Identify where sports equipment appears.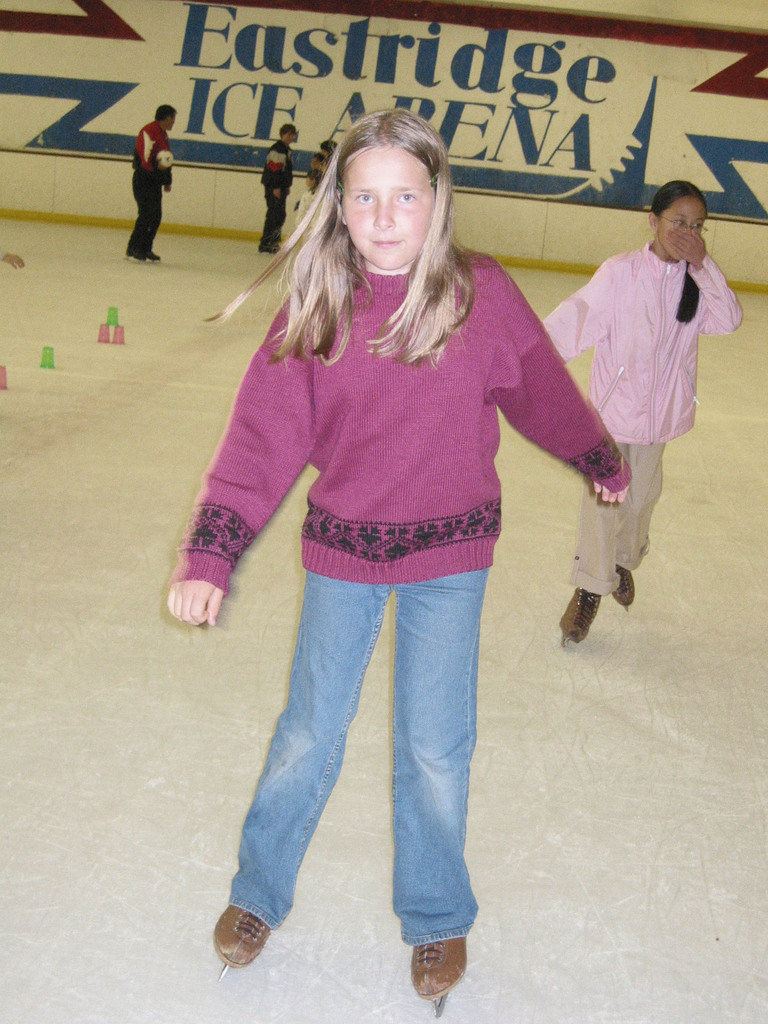
Appears at locate(207, 904, 277, 981).
